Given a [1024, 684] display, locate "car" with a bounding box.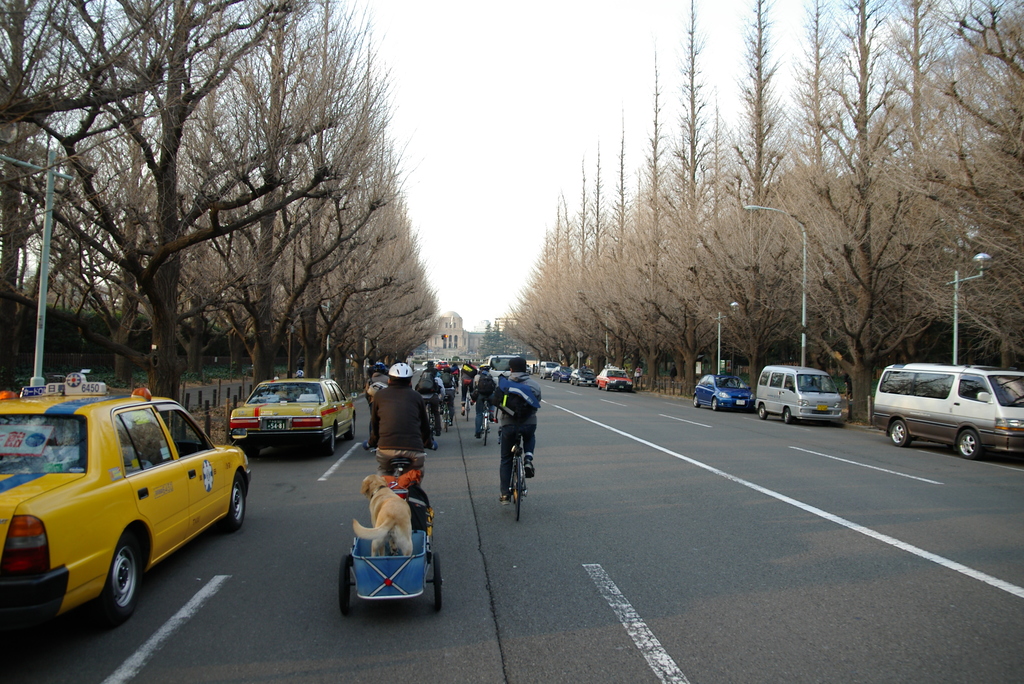
Located: (x1=229, y1=376, x2=359, y2=457).
